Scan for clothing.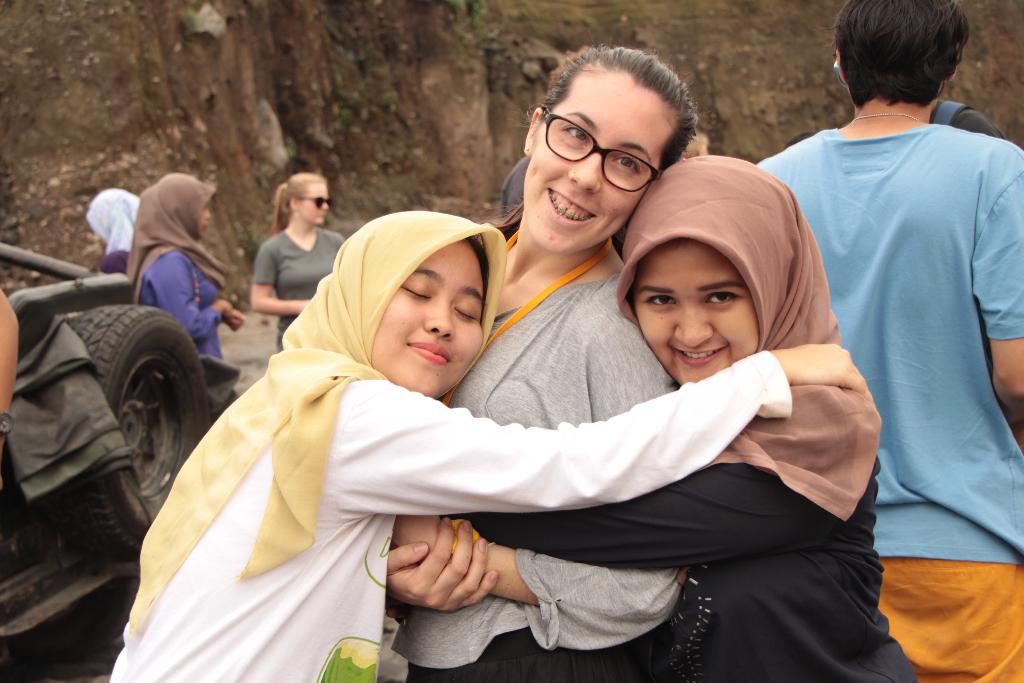
Scan result: x1=762 y1=126 x2=1023 y2=682.
